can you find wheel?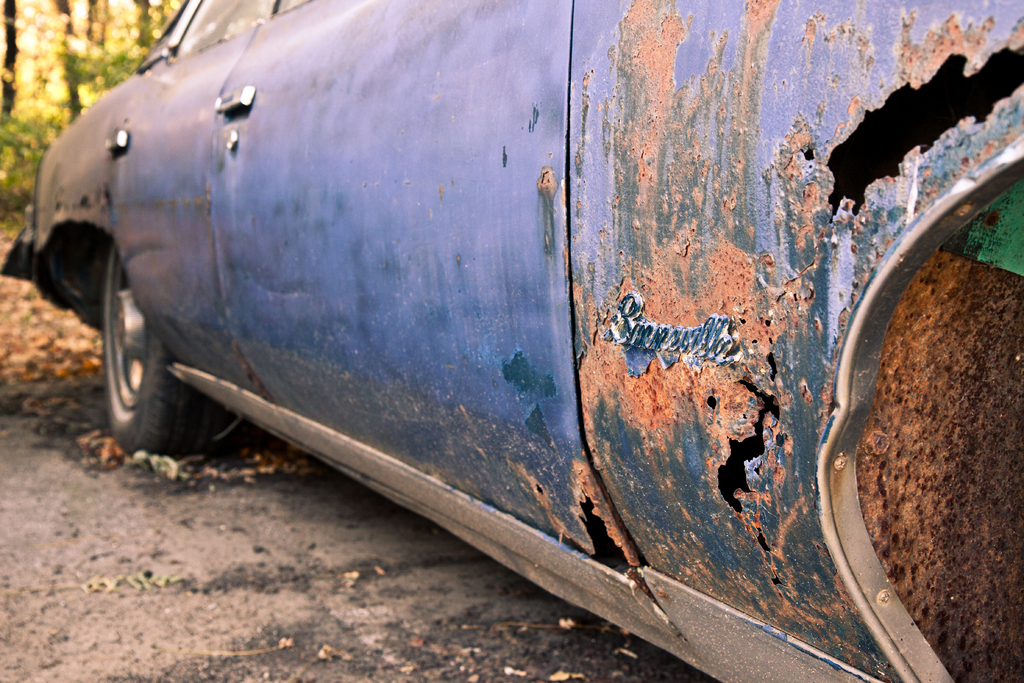
Yes, bounding box: detection(83, 246, 168, 458).
